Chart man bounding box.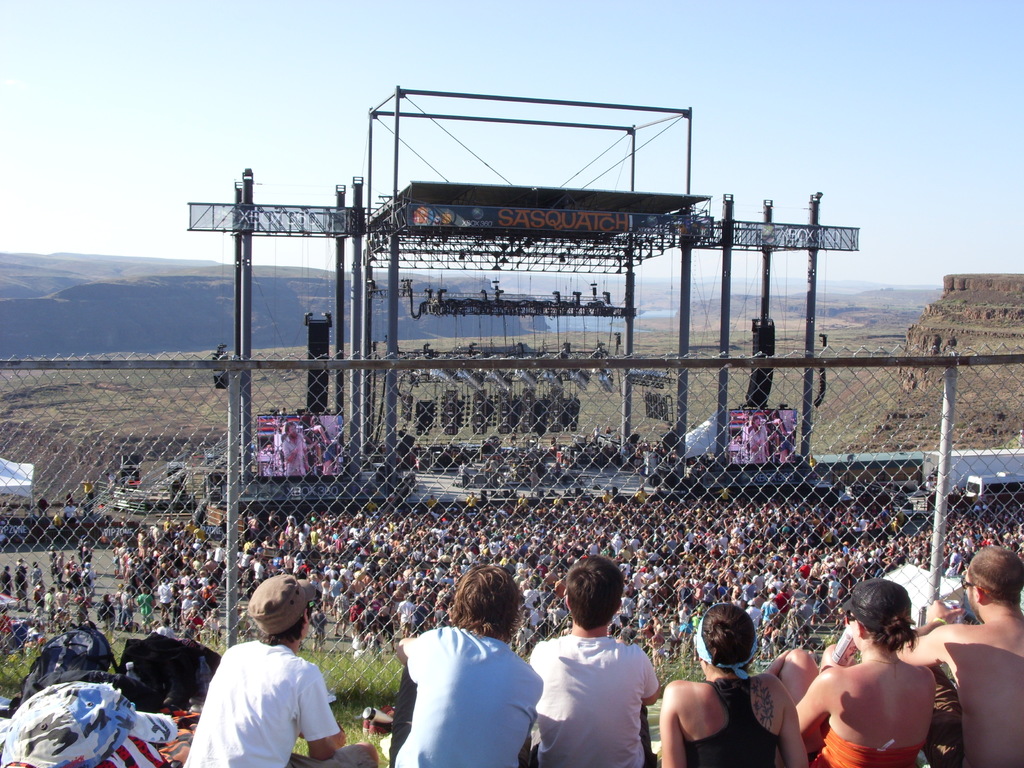
Charted: <bbox>885, 542, 1023, 767</bbox>.
